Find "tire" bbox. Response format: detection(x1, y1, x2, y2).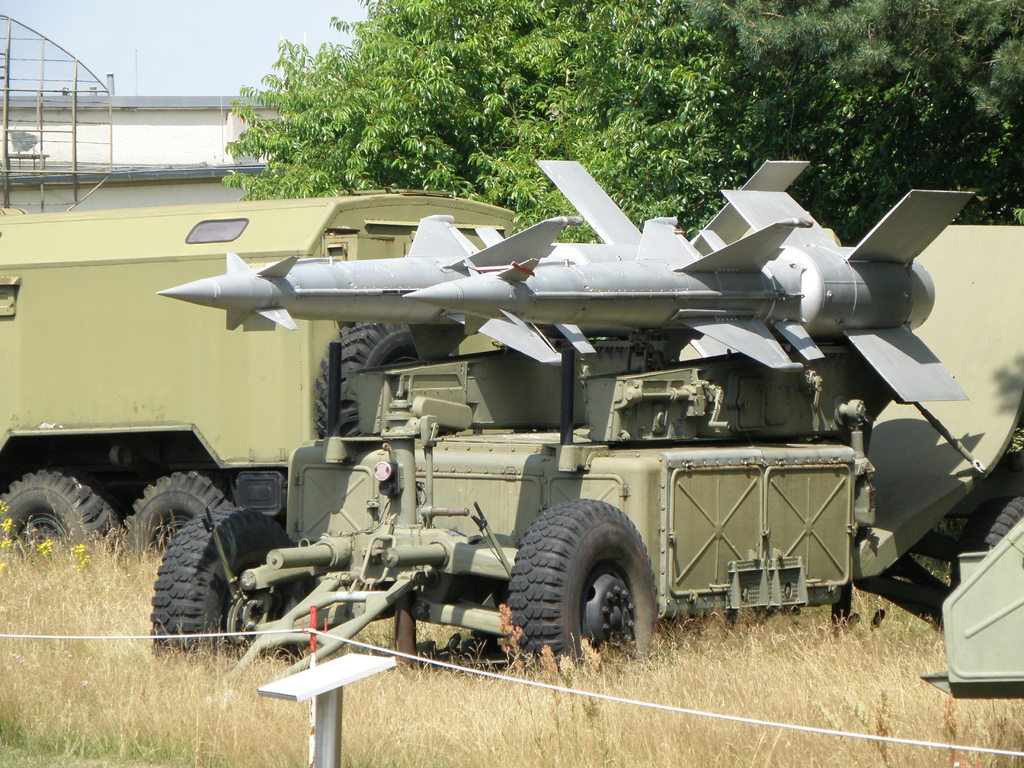
detection(504, 513, 673, 664).
